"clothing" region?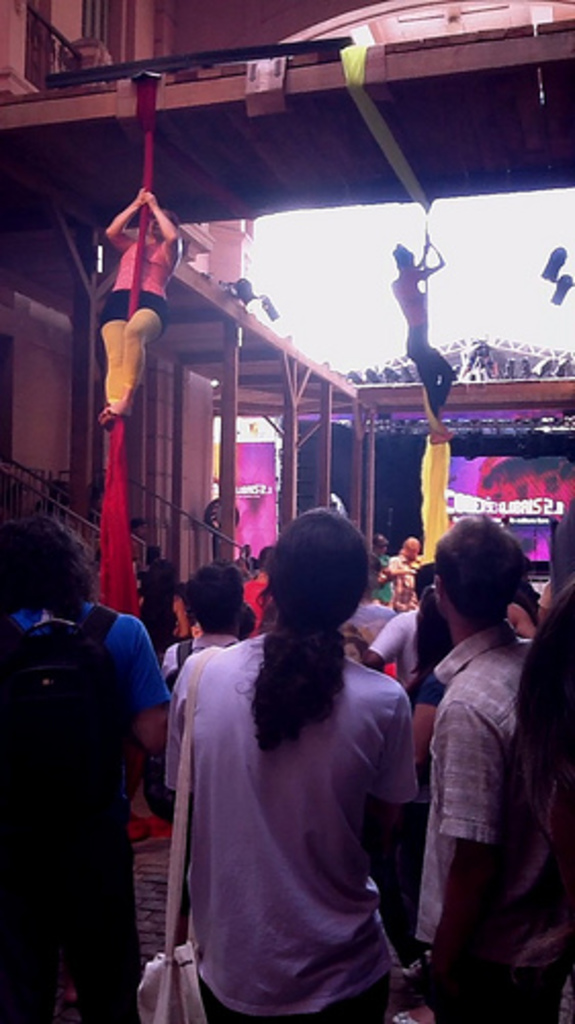
[377,555,395,594]
